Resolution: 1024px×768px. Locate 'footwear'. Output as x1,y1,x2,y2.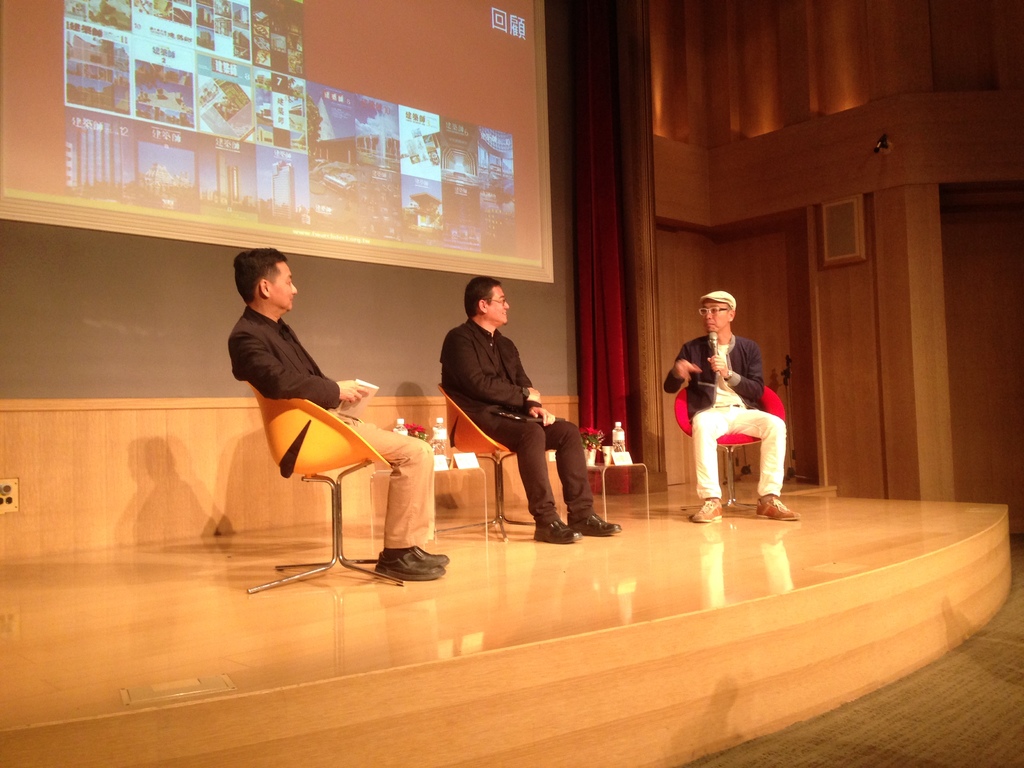
564,512,621,538.
